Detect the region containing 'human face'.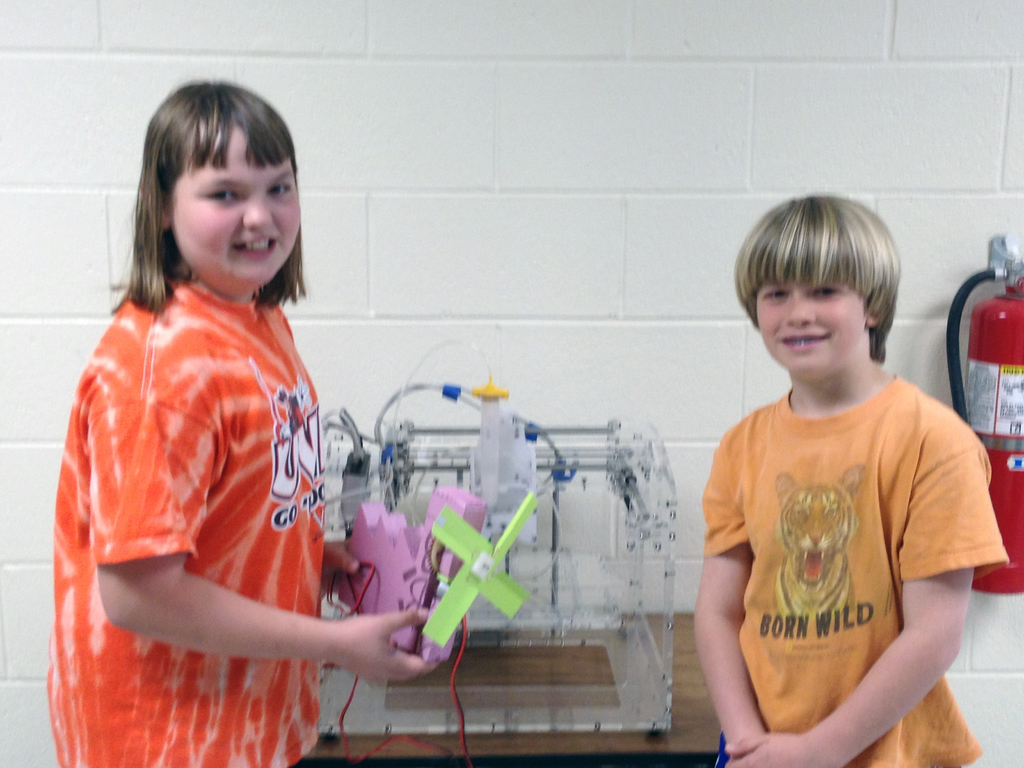
bbox(170, 136, 303, 285).
